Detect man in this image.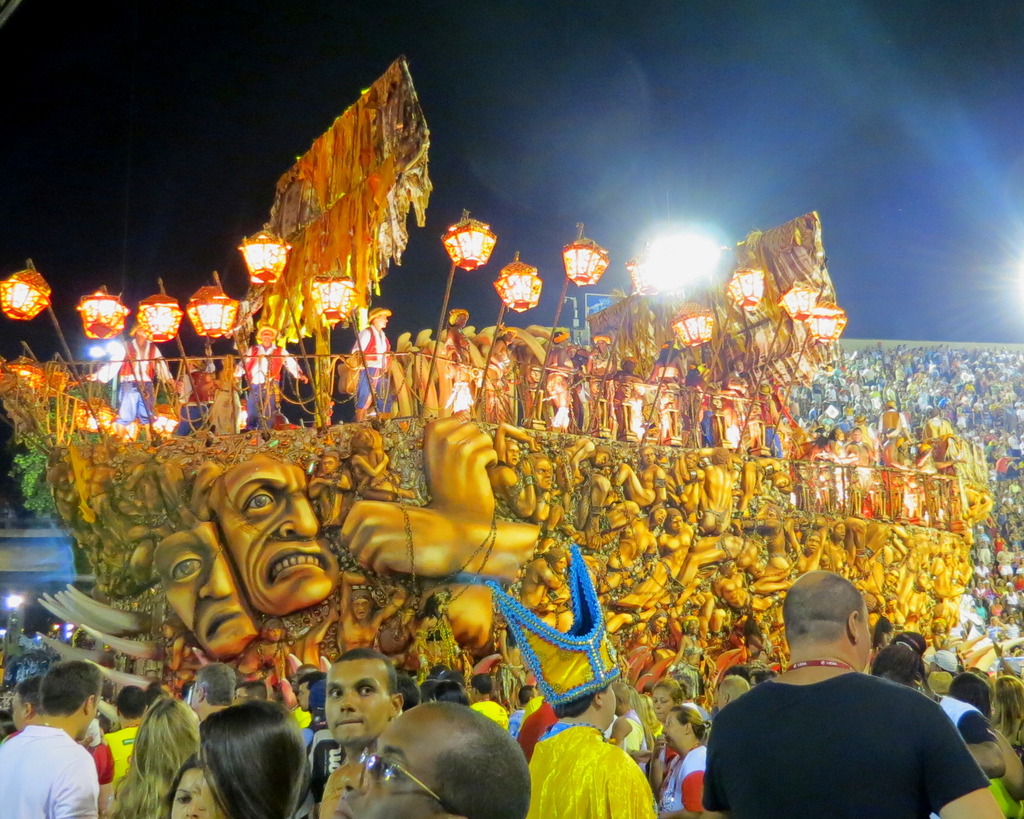
Detection: l=162, t=359, r=218, b=436.
